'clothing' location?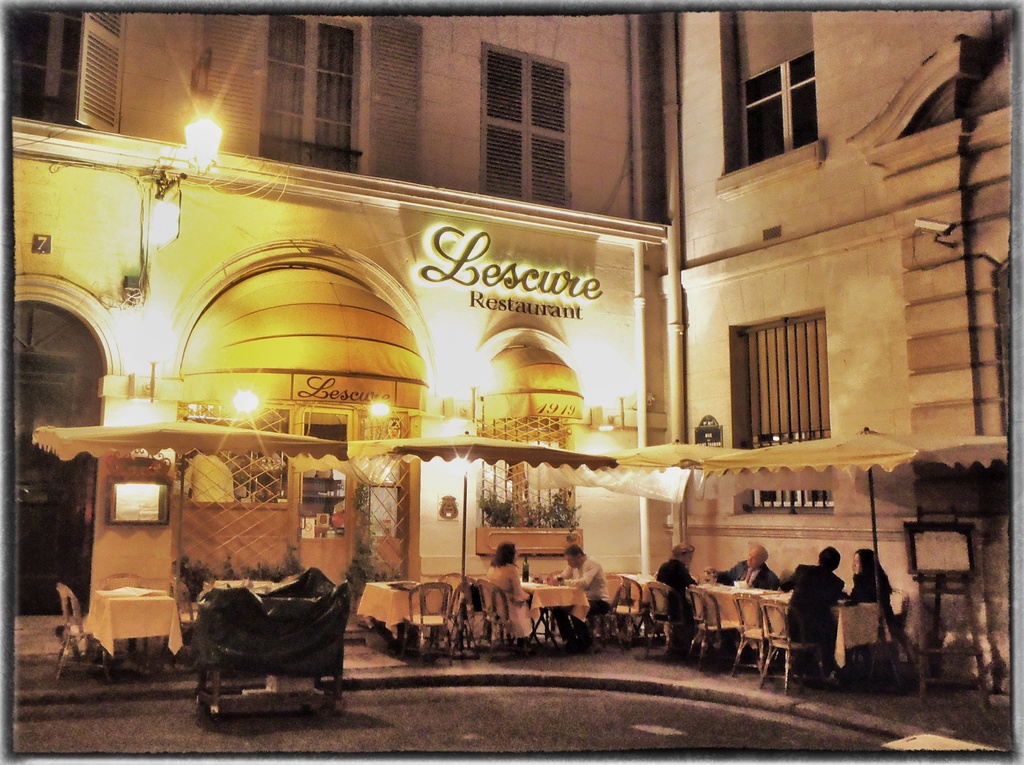
x1=843 y1=546 x2=890 y2=654
